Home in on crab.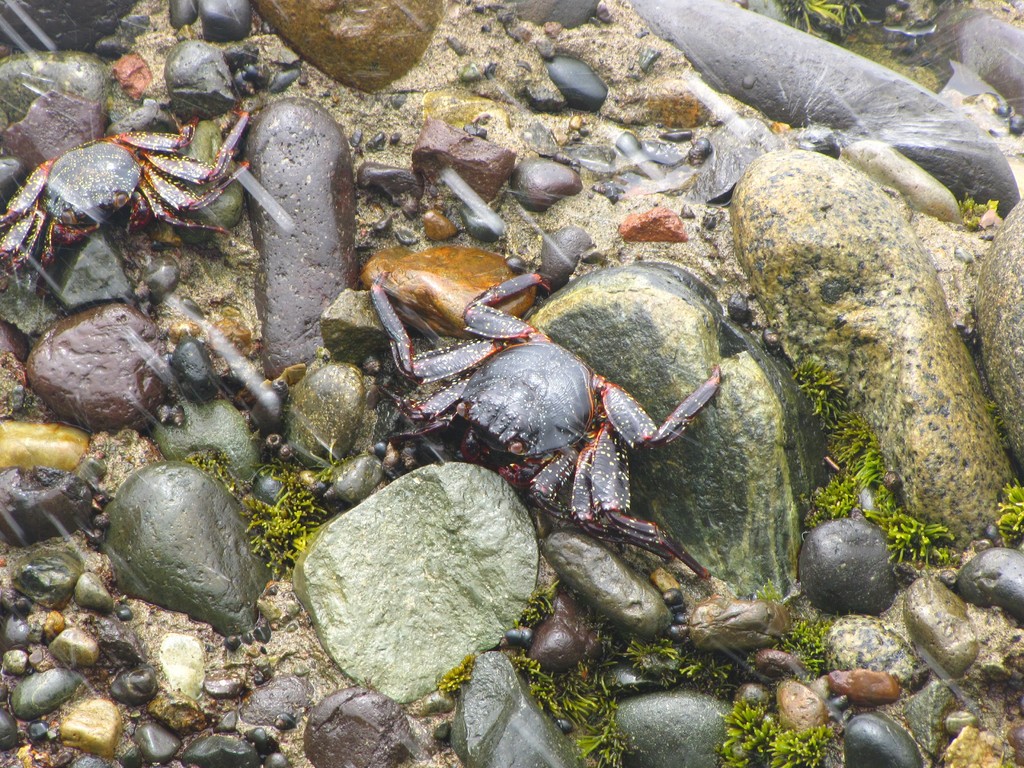
Homed in at [x1=361, y1=264, x2=728, y2=582].
